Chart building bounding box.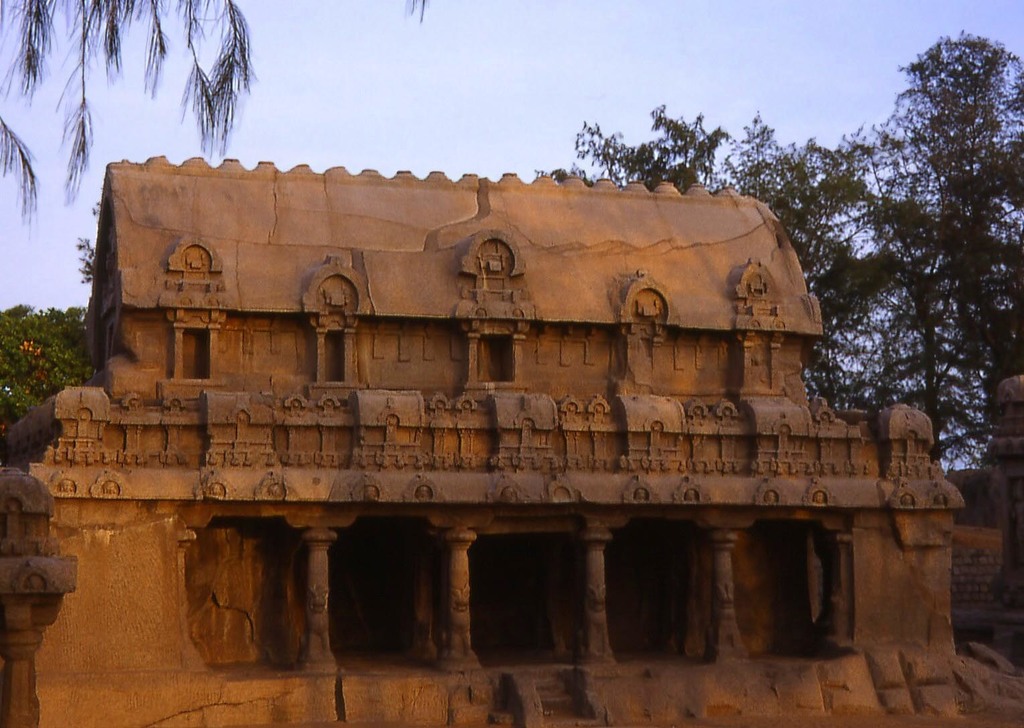
Charted: box(26, 155, 968, 727).
